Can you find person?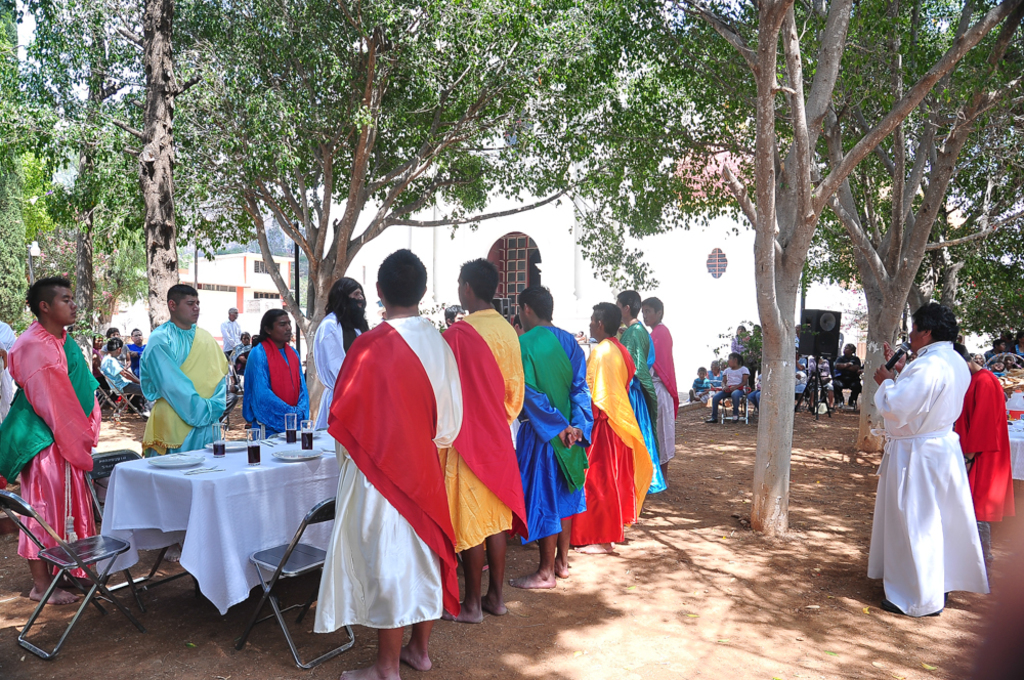
Yes, bounding box: [566, 296, 658, 554].
